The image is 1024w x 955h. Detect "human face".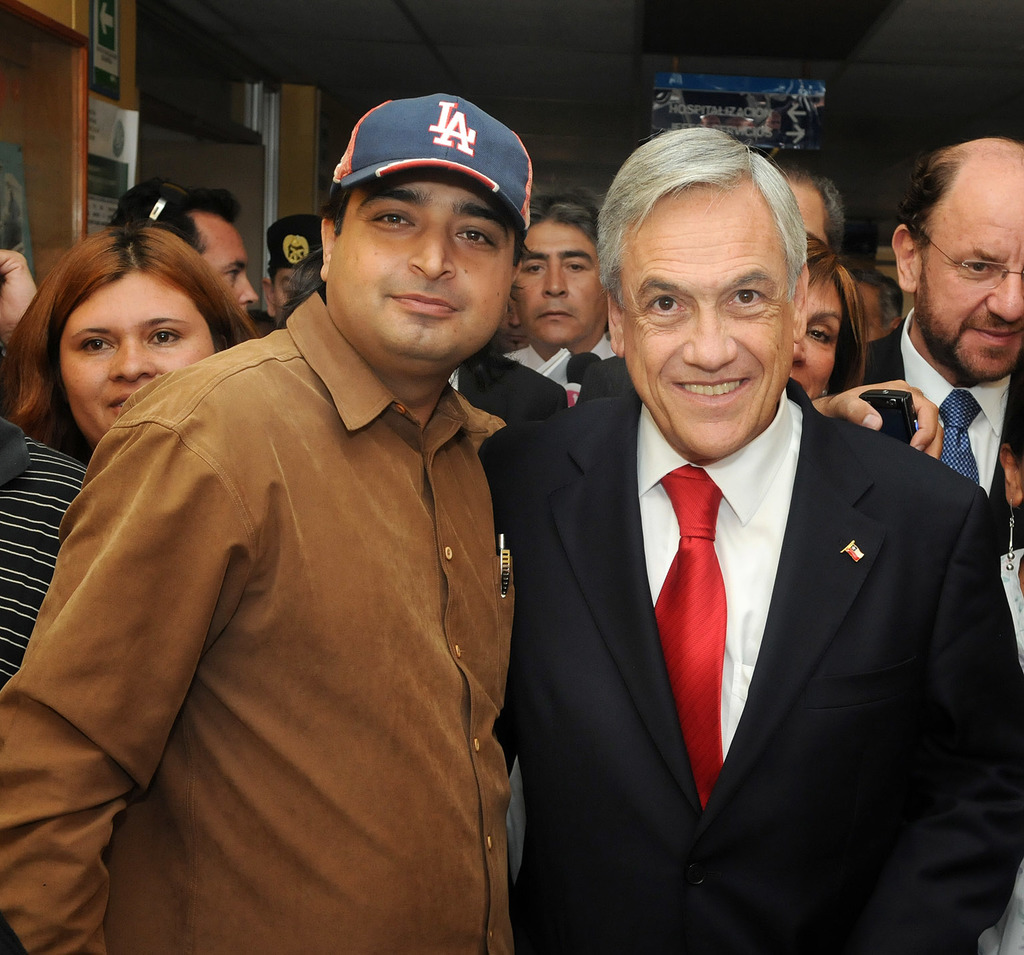
Detection: locate(918, 207, 1023, 377).
